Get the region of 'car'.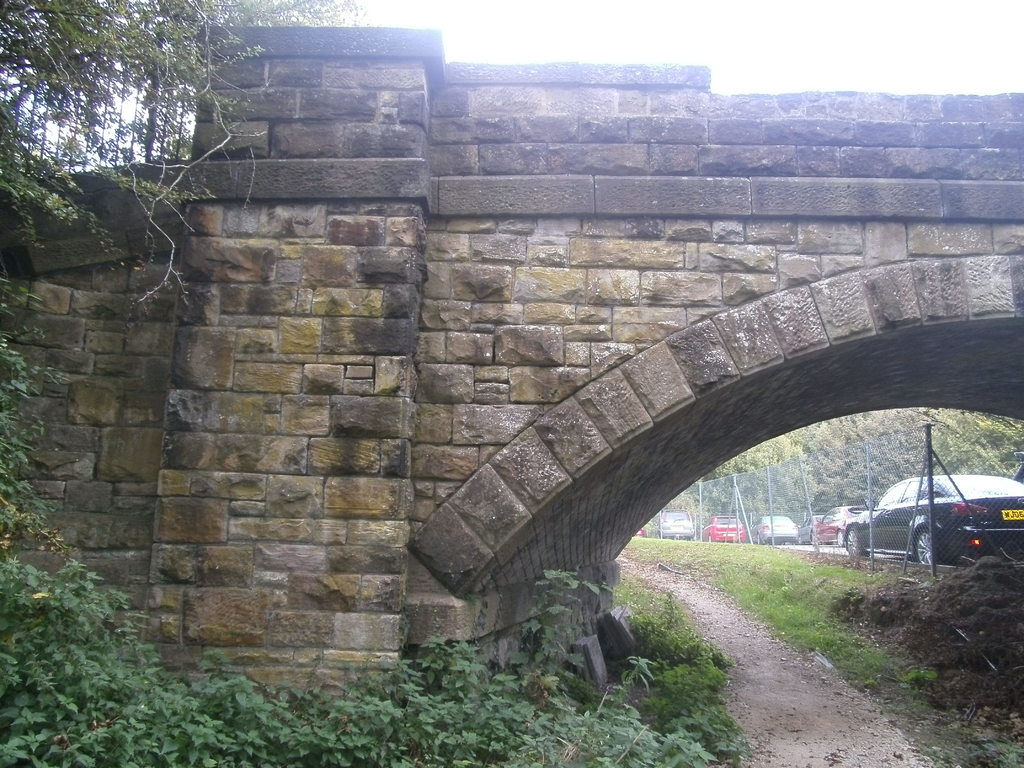
(left=636, top=528, right=646, bottom=538).
